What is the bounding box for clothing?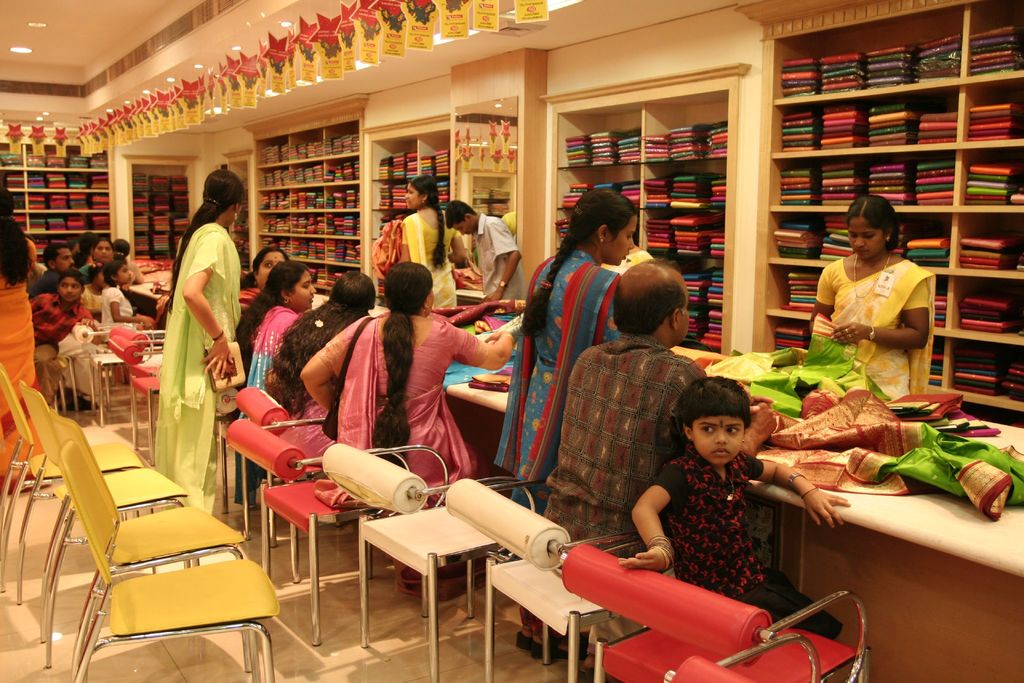
242,304,294,415.
